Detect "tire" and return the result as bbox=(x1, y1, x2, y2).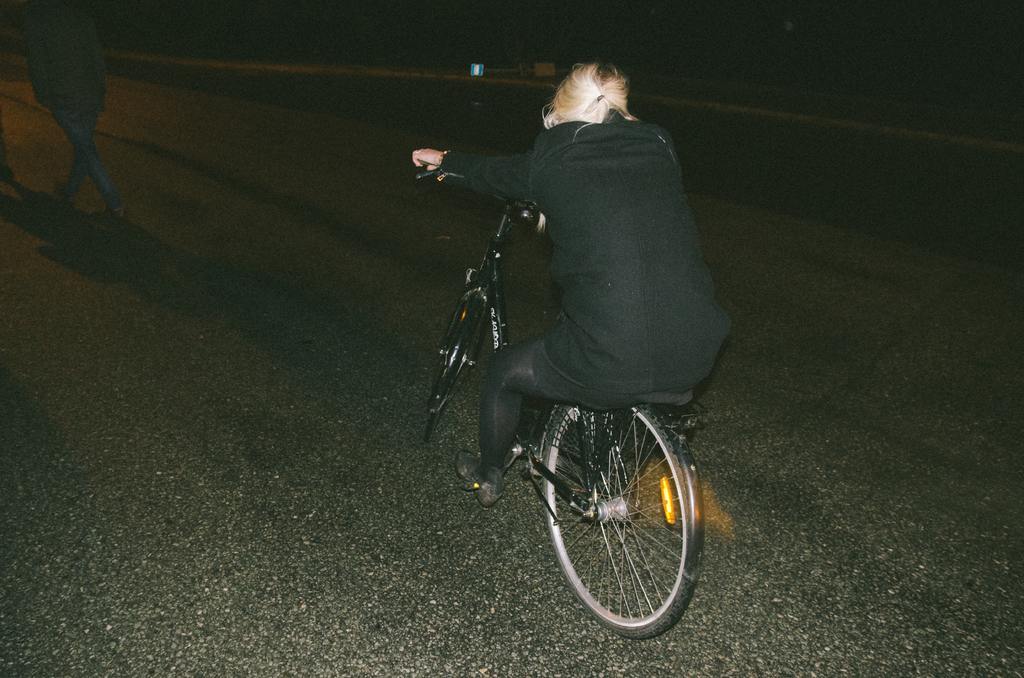
bbox=(419, 277, 496, 436).
